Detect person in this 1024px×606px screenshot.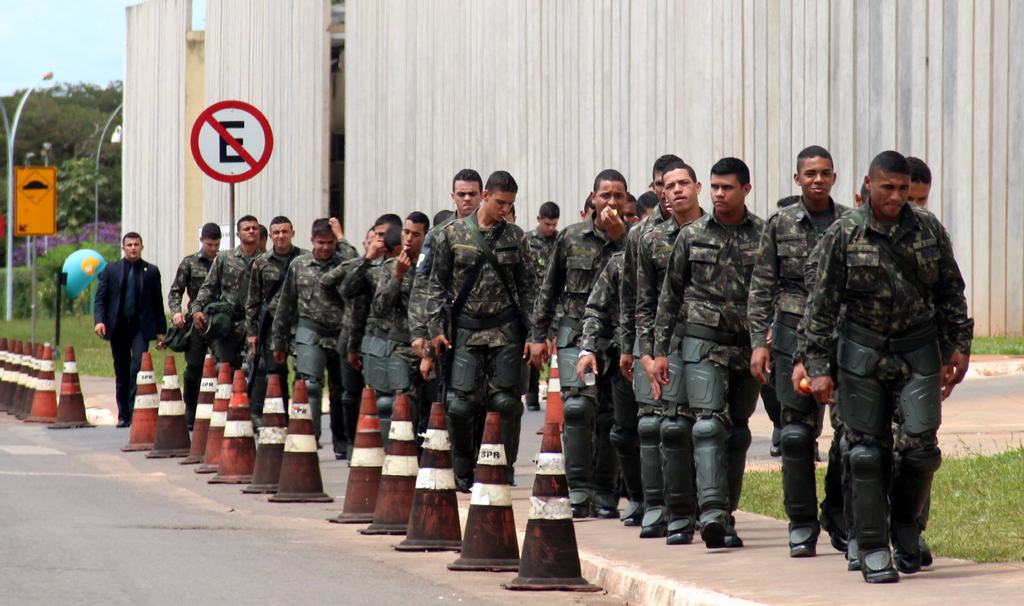
Detection: bbox(524, 173, 635, 514).
